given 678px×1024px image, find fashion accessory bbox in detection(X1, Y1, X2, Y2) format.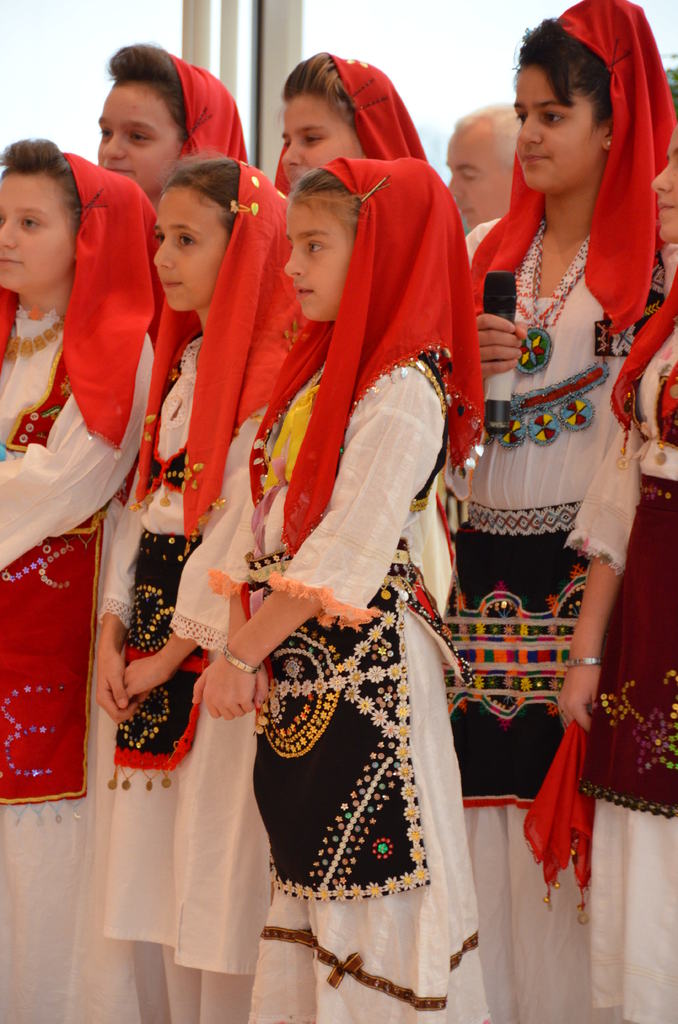
detection(558, 653, 601, 669).
